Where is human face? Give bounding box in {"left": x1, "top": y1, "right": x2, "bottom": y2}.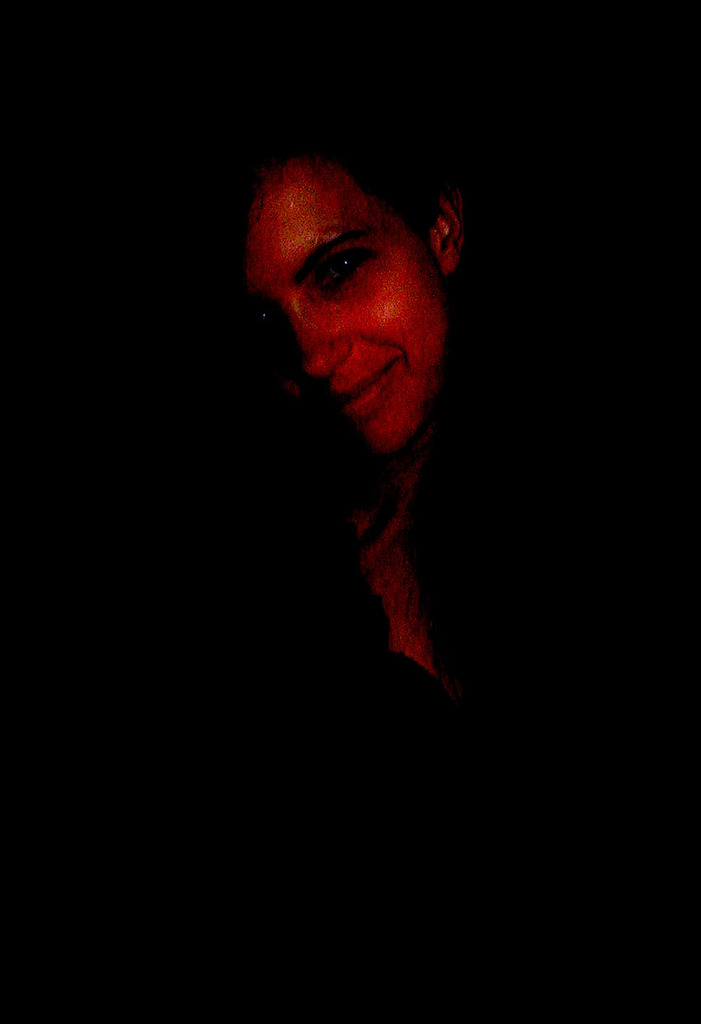
{"left": 240, "top": 151, "right": 455, "bottom": 456}.
